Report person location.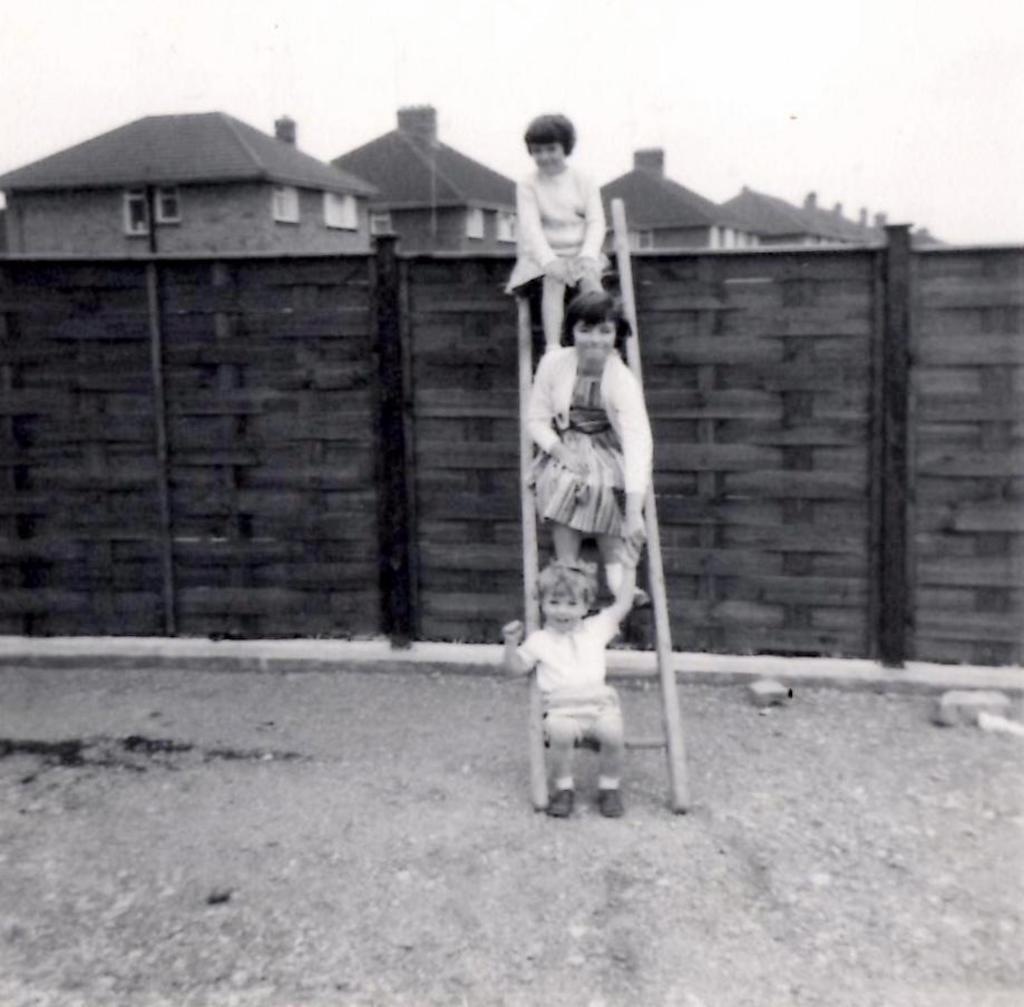
Report: detection(501, 537, 641, 819).
